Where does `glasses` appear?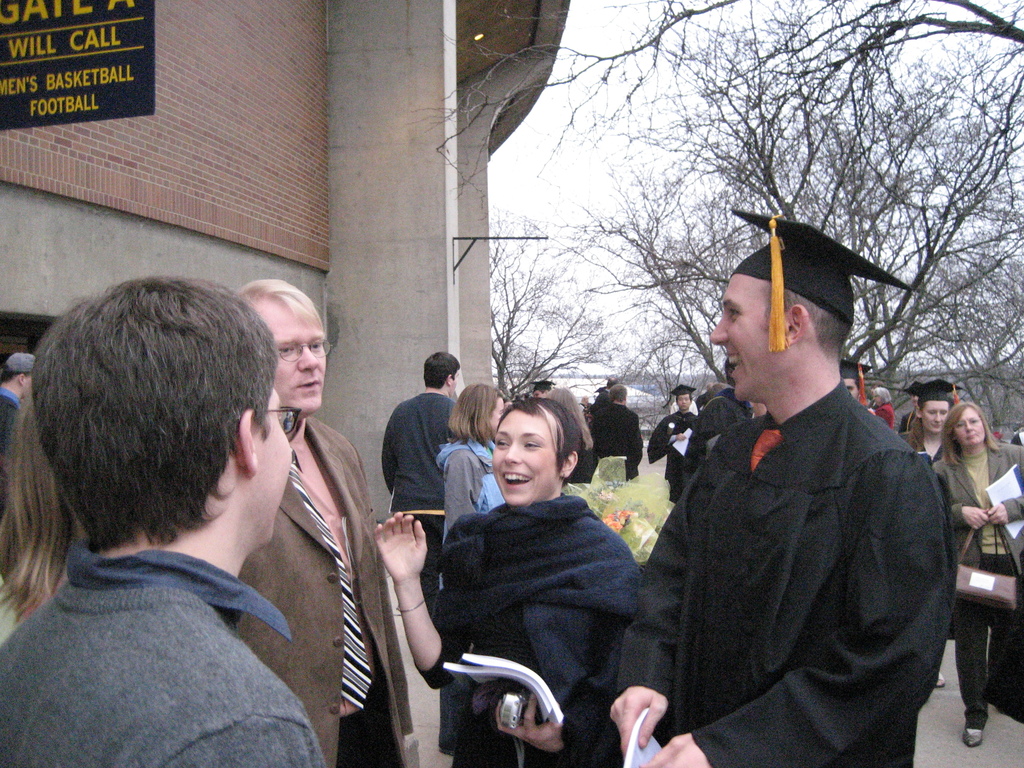
Appears at box=[264, 404, 300, 435].
